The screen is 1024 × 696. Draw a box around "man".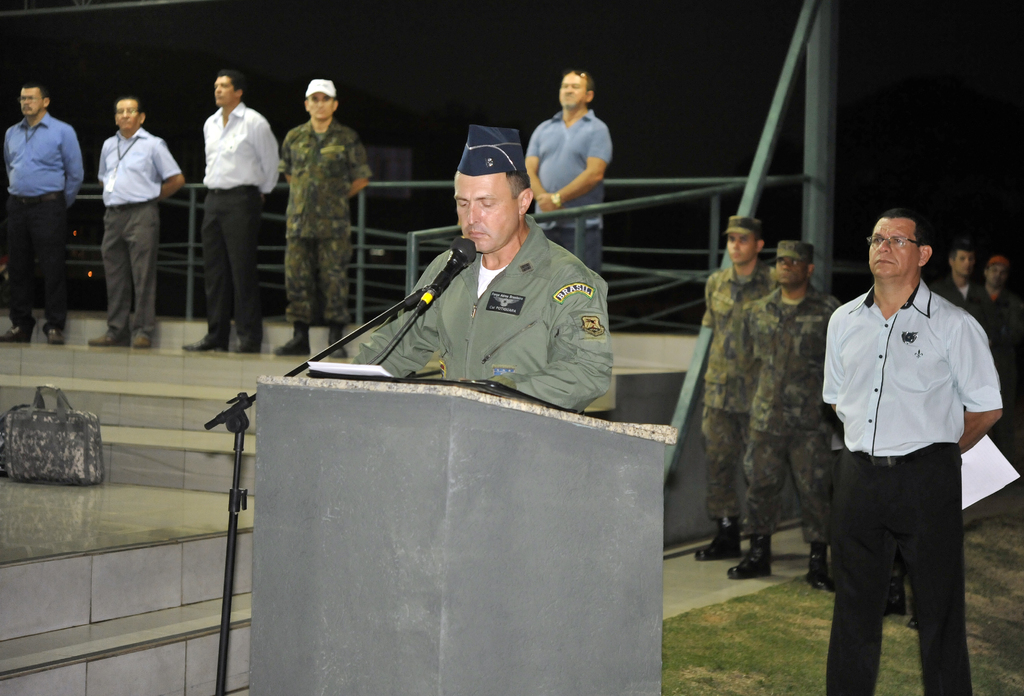
box(967, 255, 1012, 337).
